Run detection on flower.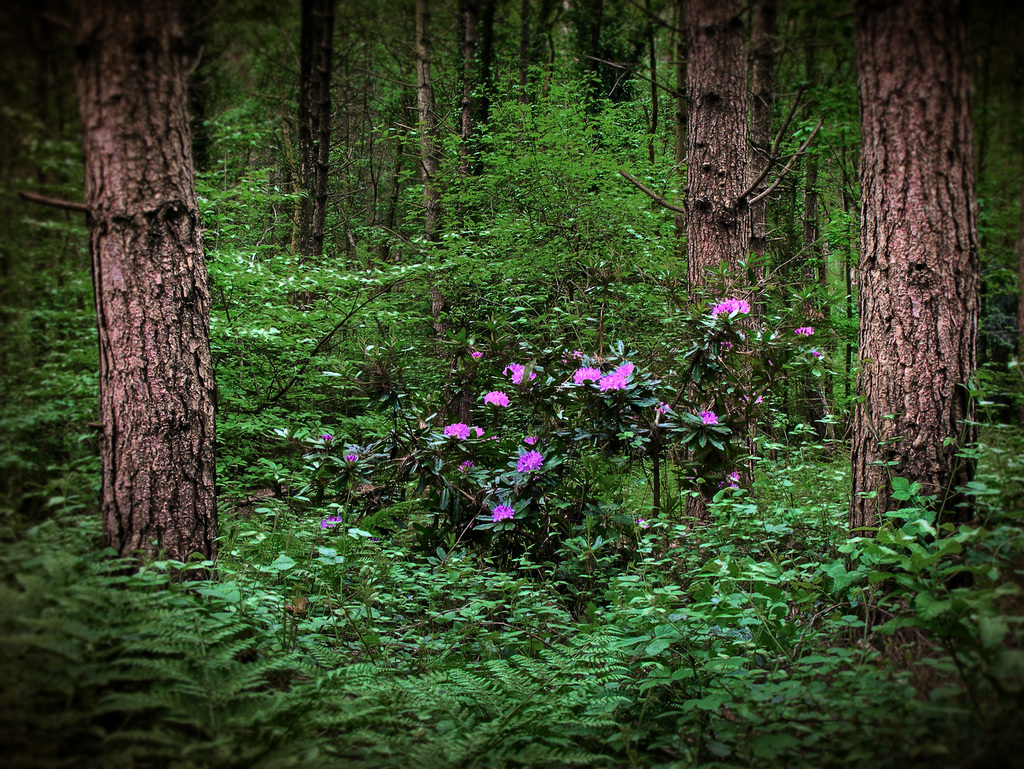
Result: box(574, 364, 602, 383).
